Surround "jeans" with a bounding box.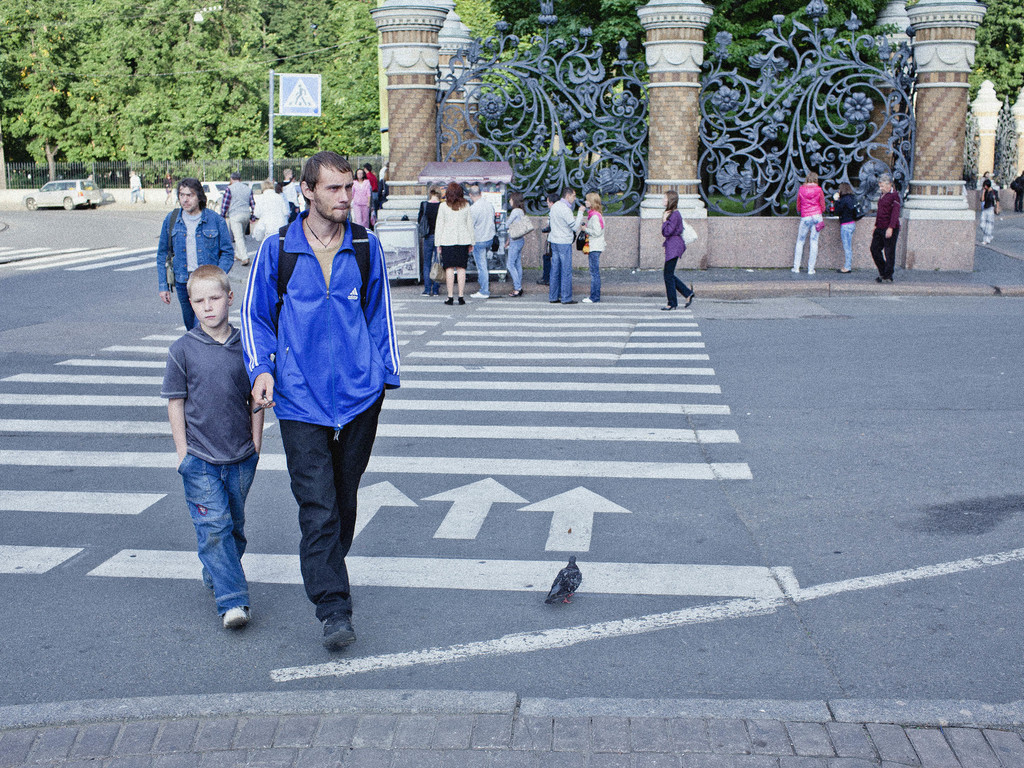
rect(845, 227, 858, 266).
